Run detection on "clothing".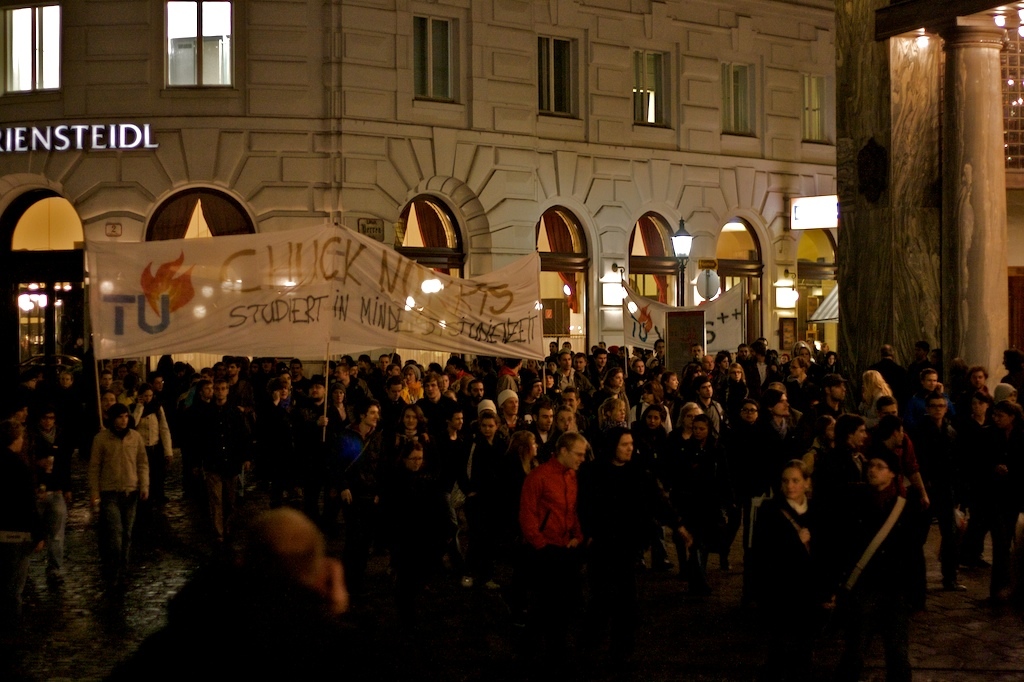
Result: [x1=469, y1=433, x2=511, y2=566].
